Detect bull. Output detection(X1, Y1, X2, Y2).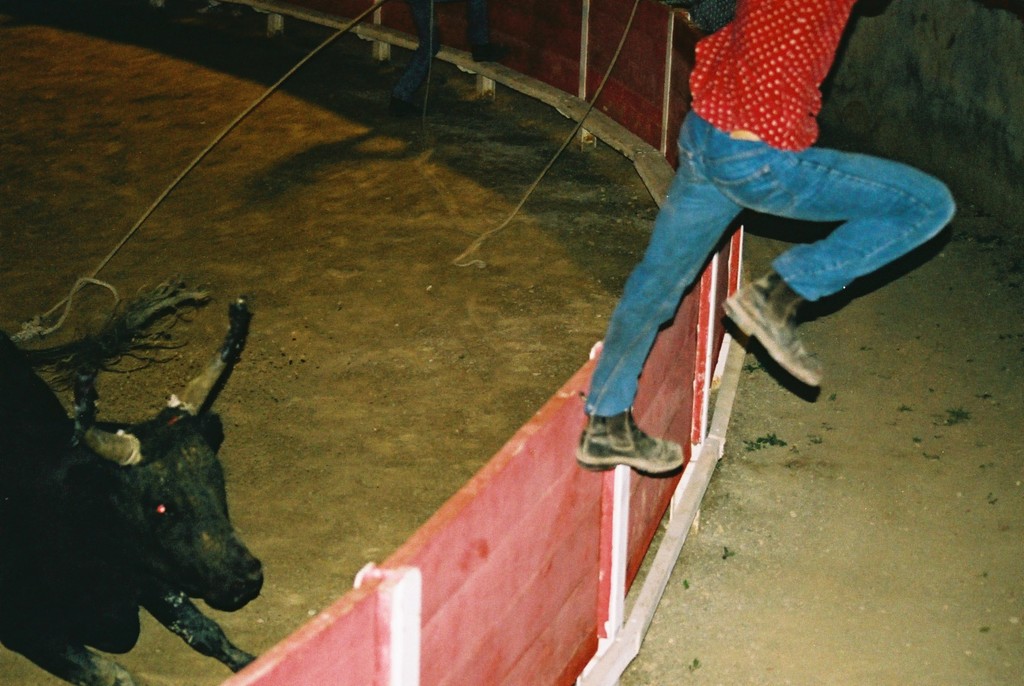
detection(0, 297, 262, 685).
